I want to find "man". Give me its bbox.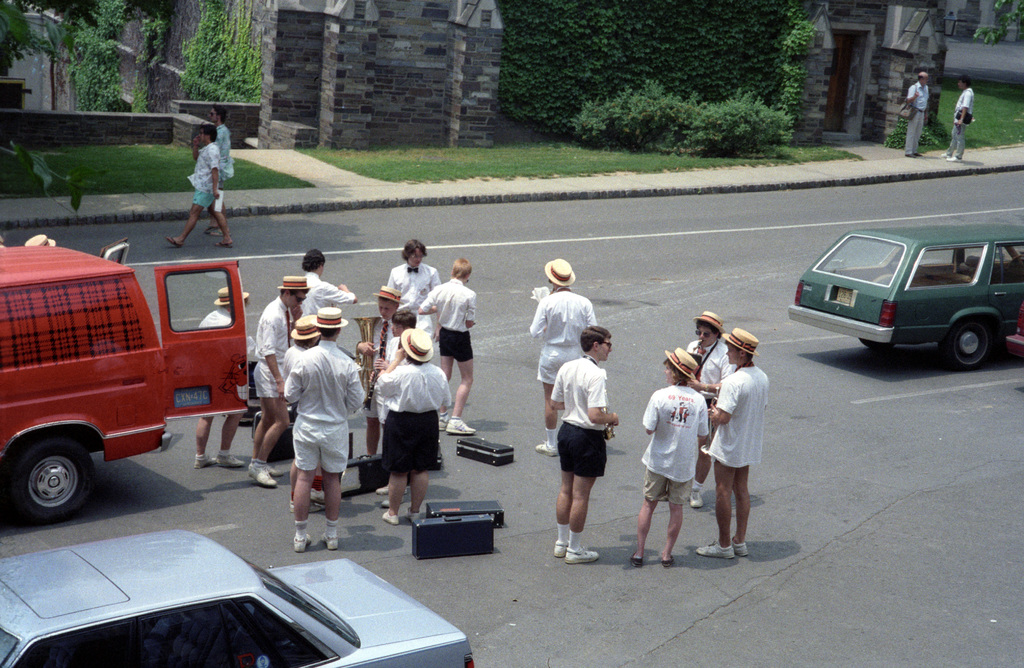
region(532, 259, 598, 459).
